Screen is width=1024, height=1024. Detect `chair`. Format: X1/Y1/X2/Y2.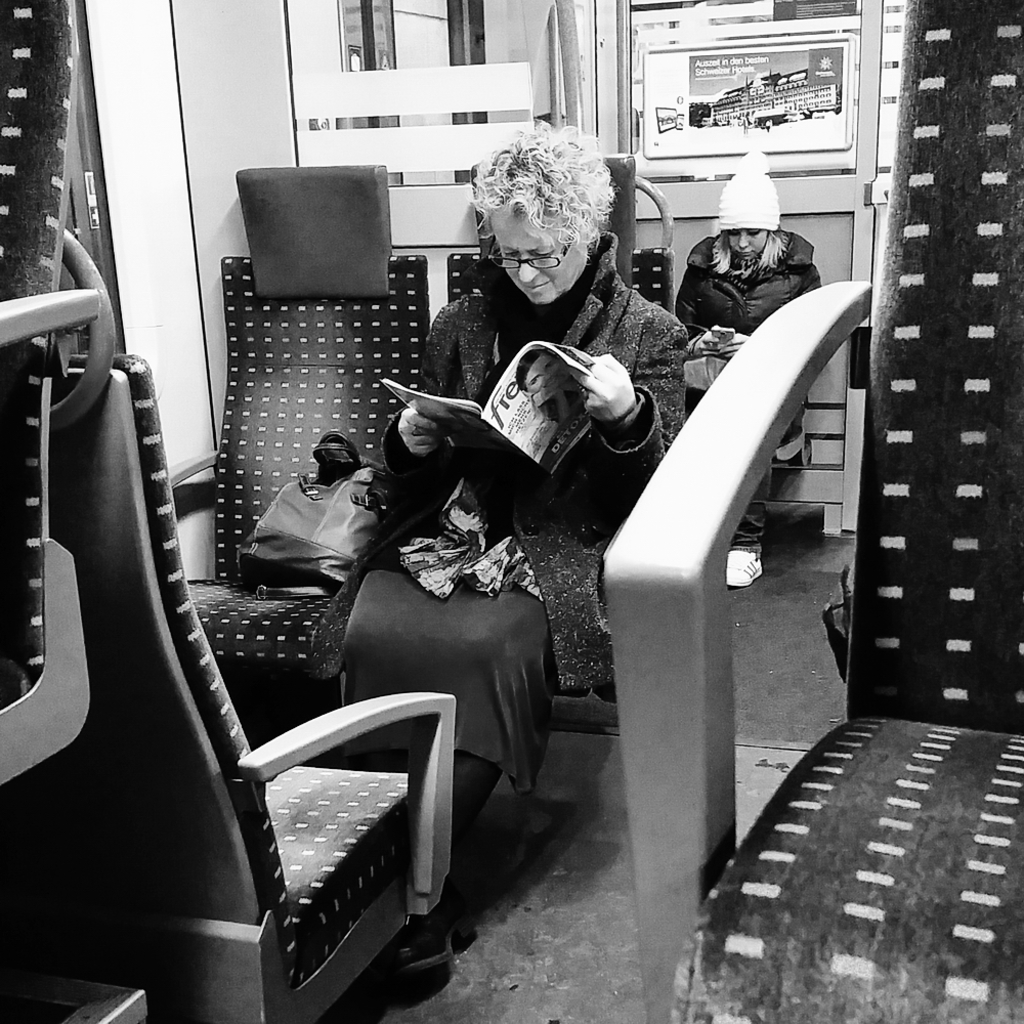
596/0/1023/1023.
